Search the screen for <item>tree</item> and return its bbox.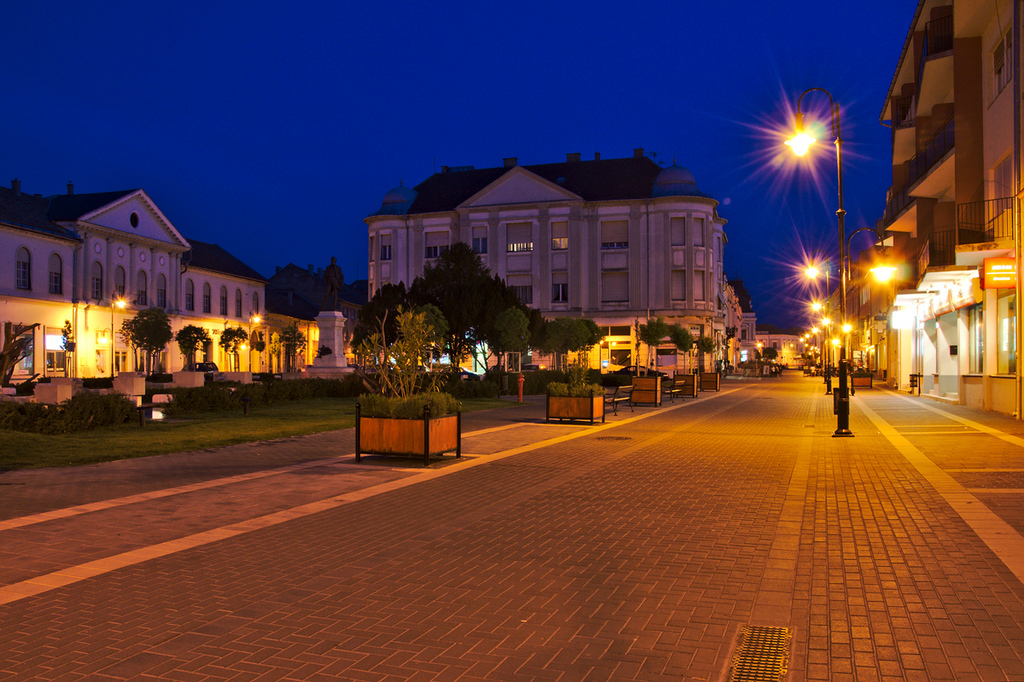
Found: locate(271, 256, 329, 324).
